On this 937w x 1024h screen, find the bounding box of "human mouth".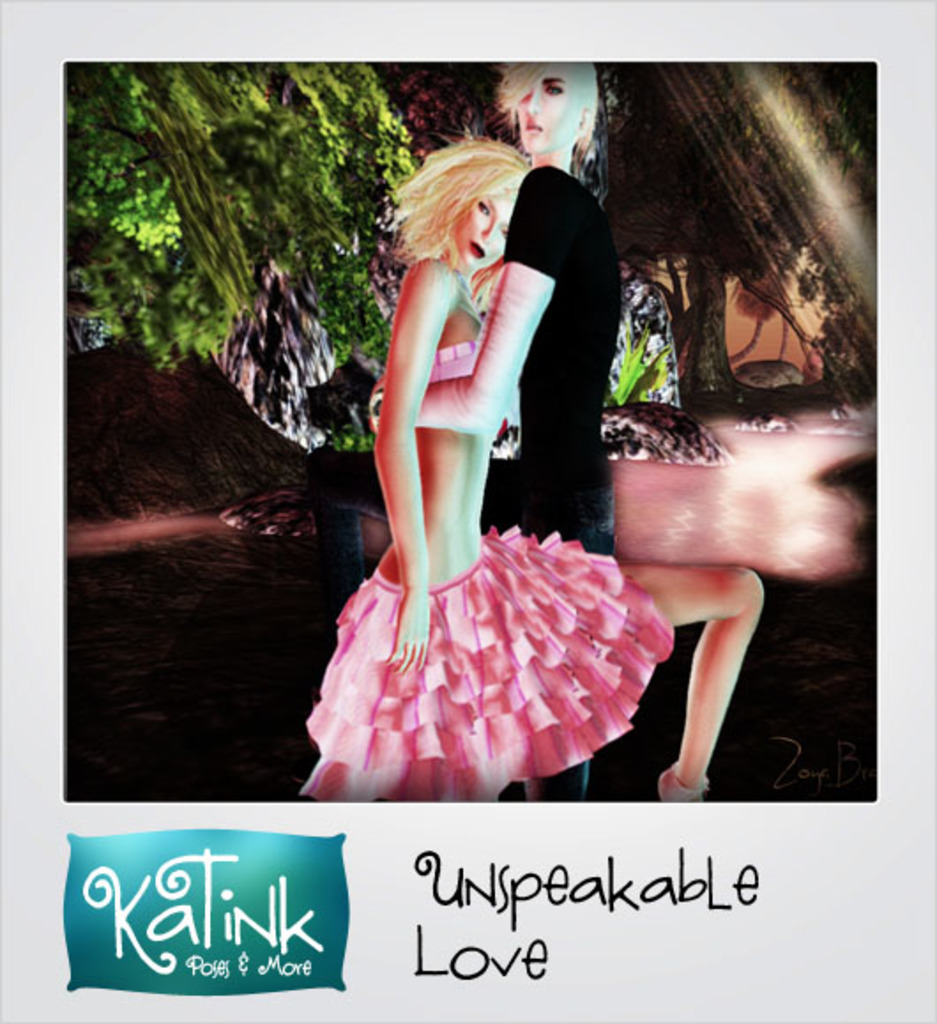
Bounding box: Rect(525, 122, 543, 133).
